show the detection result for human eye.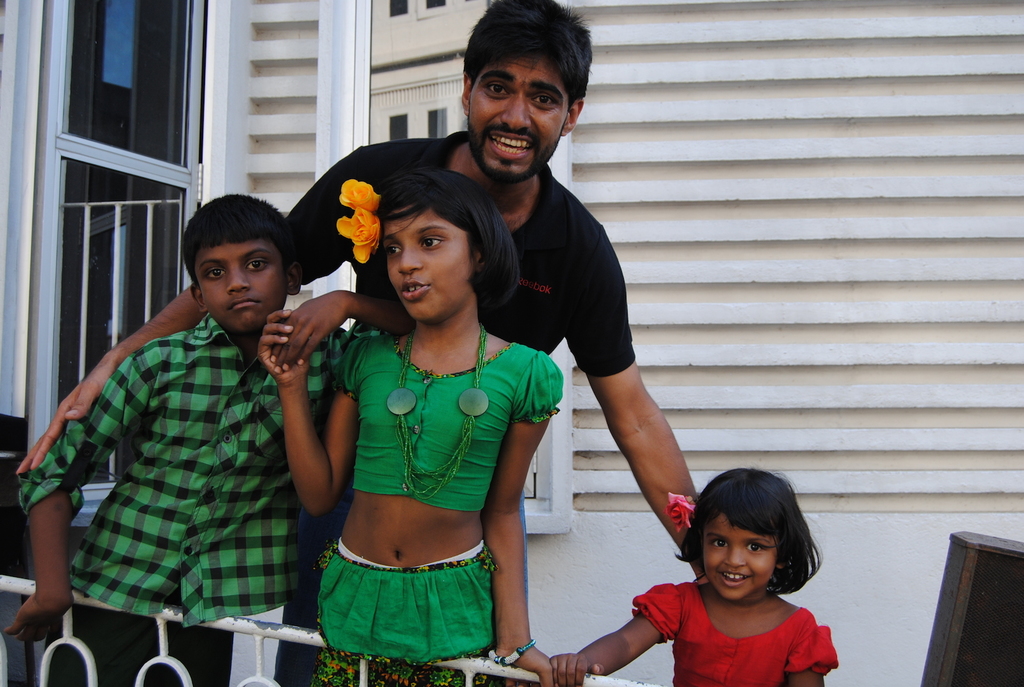
[x1=243, y1=255, x2=273, y2=273].
